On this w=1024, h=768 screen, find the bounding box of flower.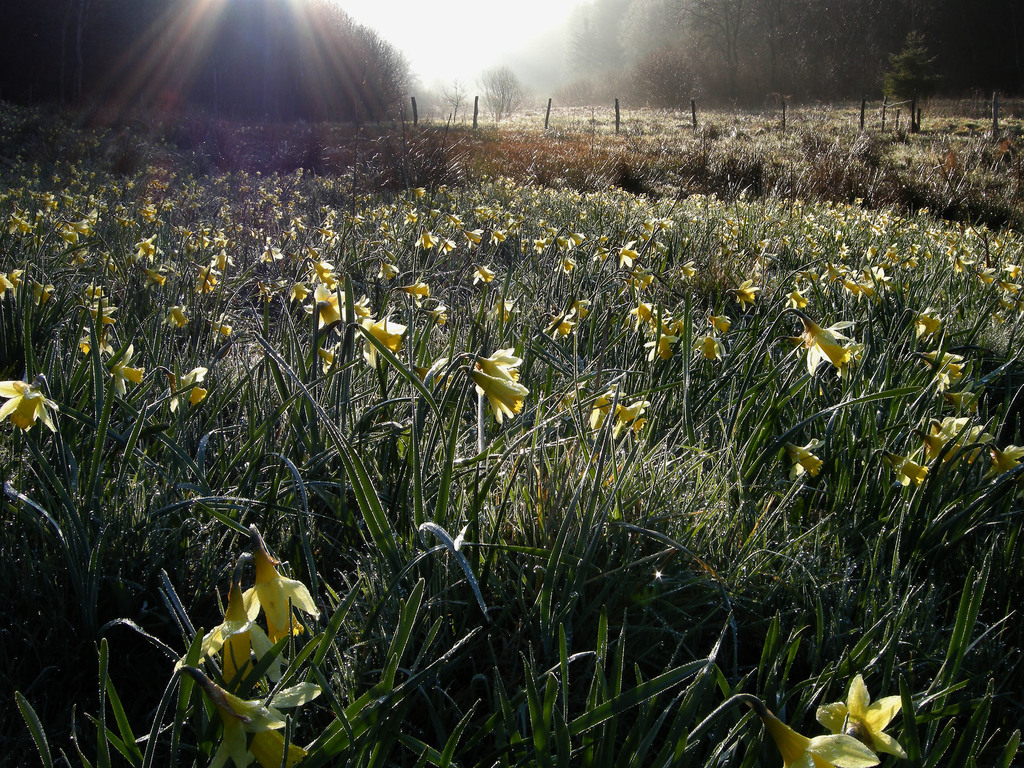
Bounding box: locate(170, 364, 218, 409).
